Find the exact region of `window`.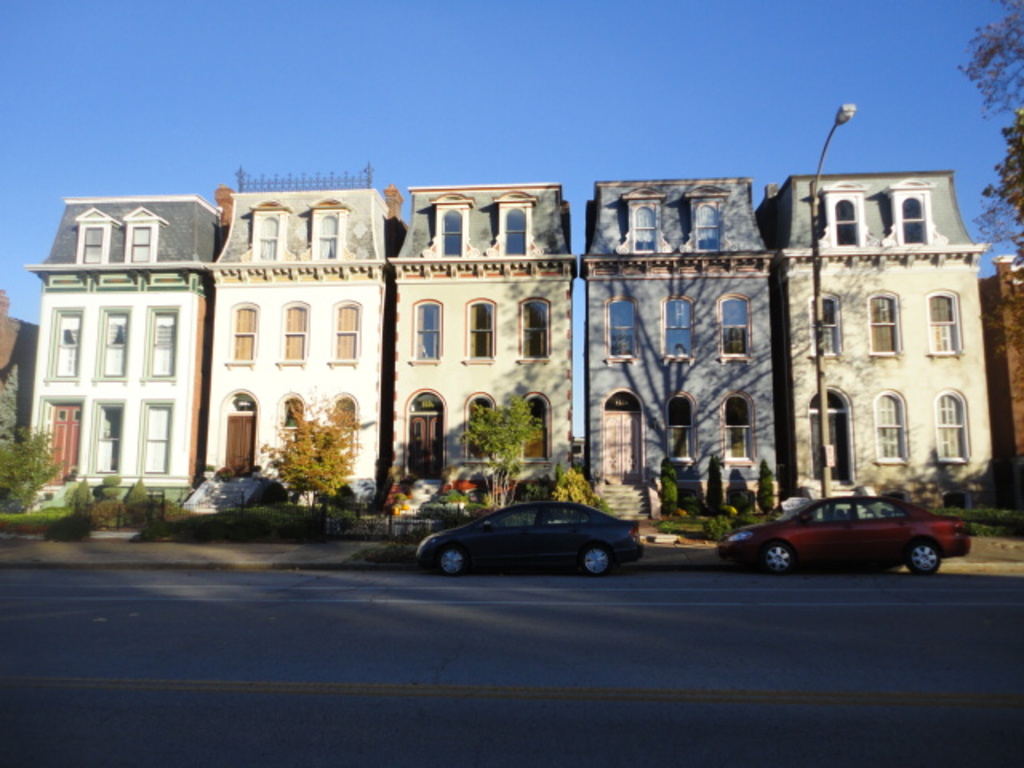
Exact region: <bbox>803, 285, 837, 360</bbox>.
